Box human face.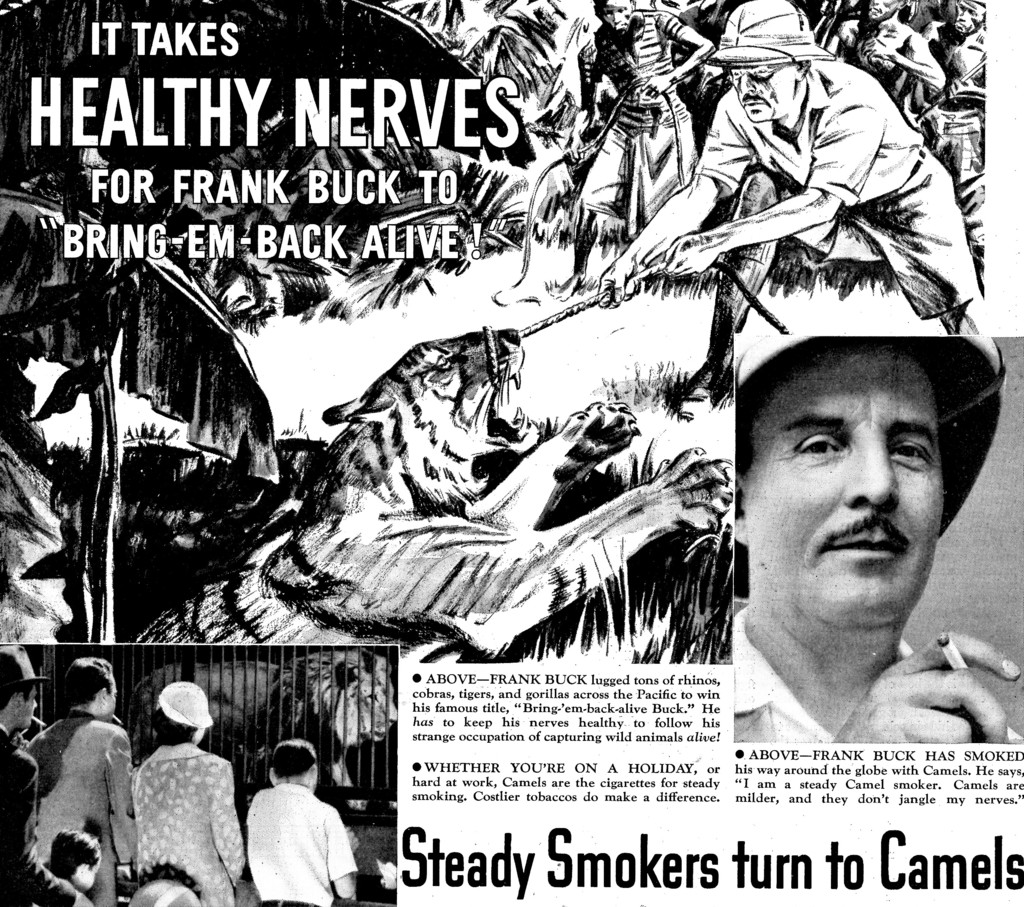
rect(954, 4, 985, 36).
